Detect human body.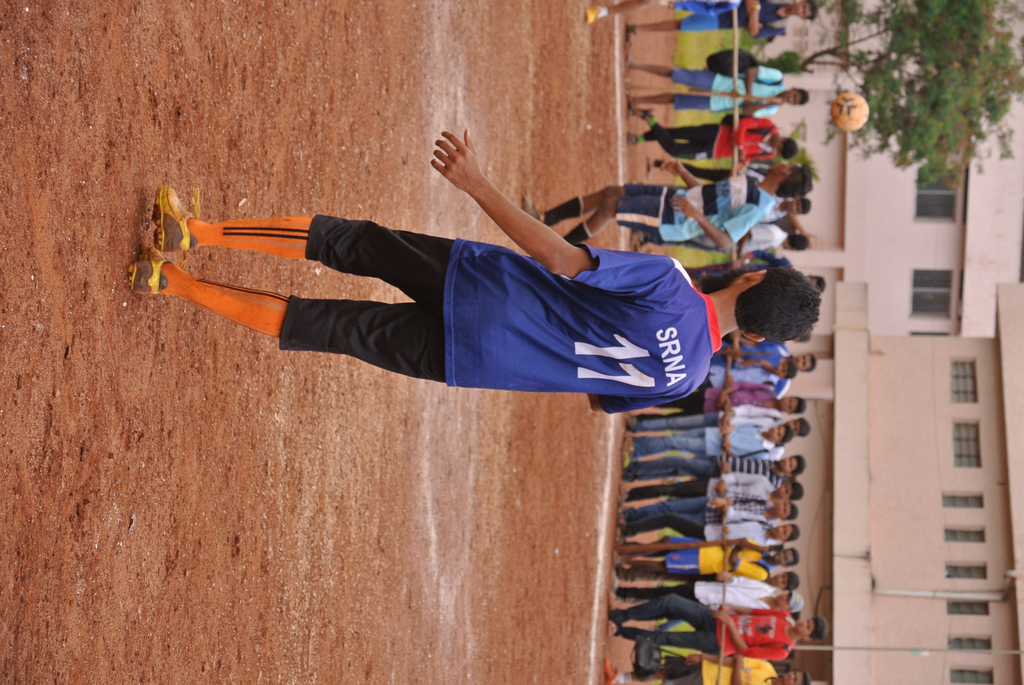
Detected at {"x1": 627, "y1": 191, "x2": 801, "y2": 232}.
